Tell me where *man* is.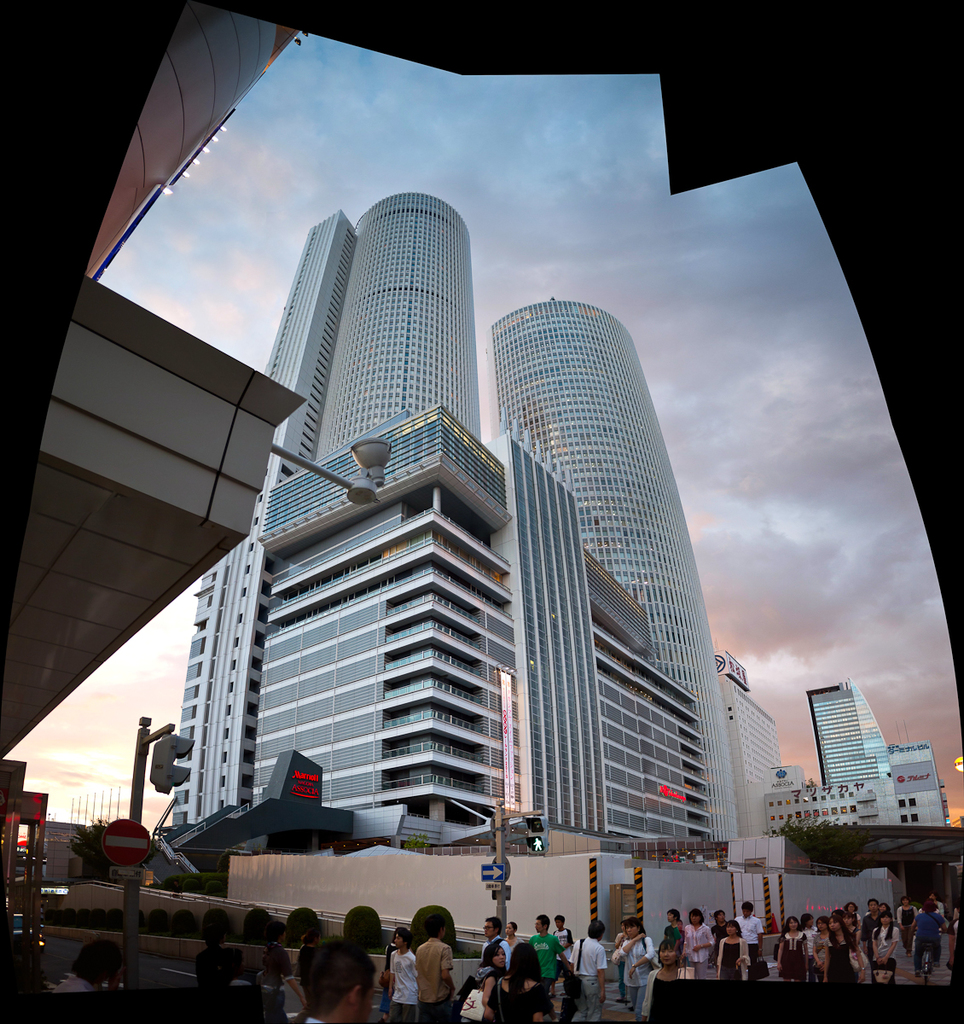
*man* is at <bbox>288, 923, 386, 1023</bbox>.
